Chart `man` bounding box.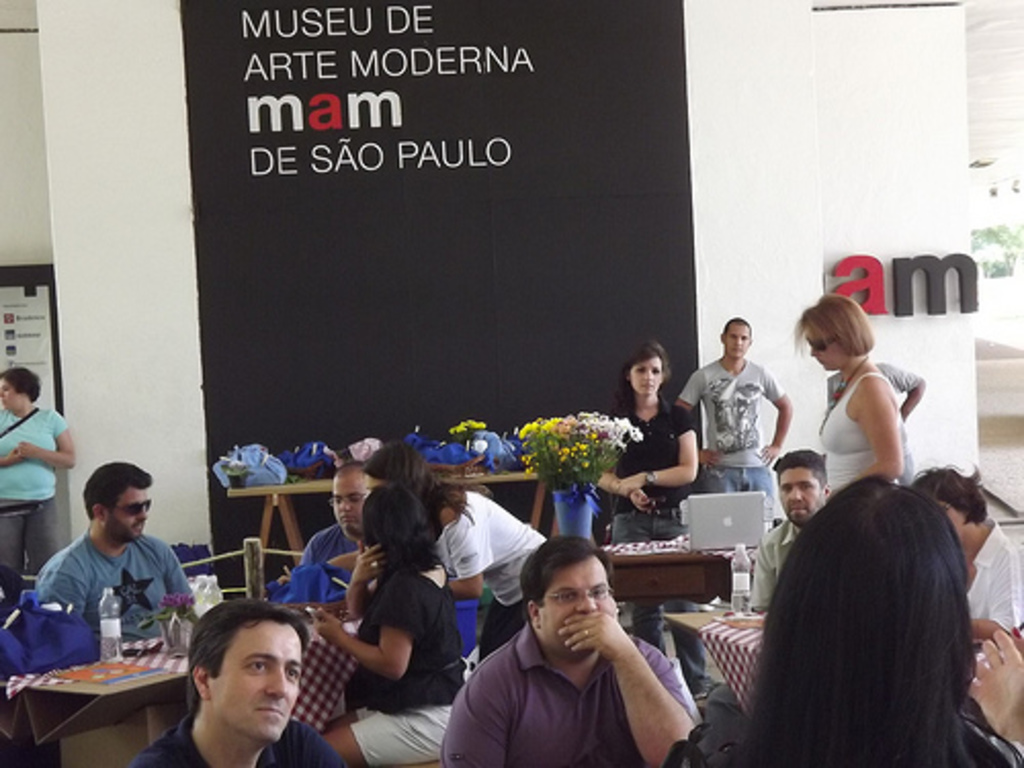
Charted: crop(825, 344, 922, 485).
